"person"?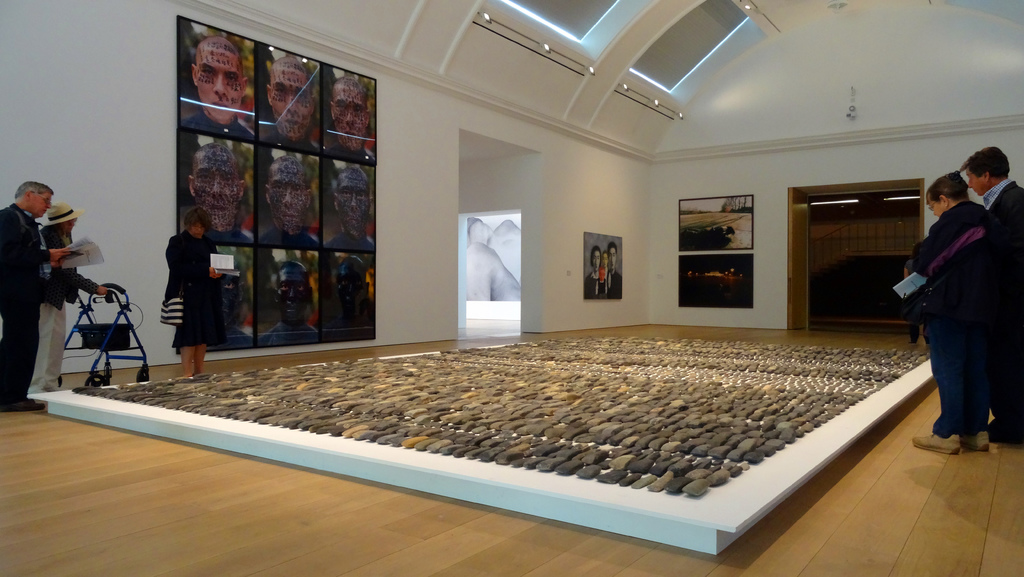
(x1=595, y1=268, x2=610, y2=302)
